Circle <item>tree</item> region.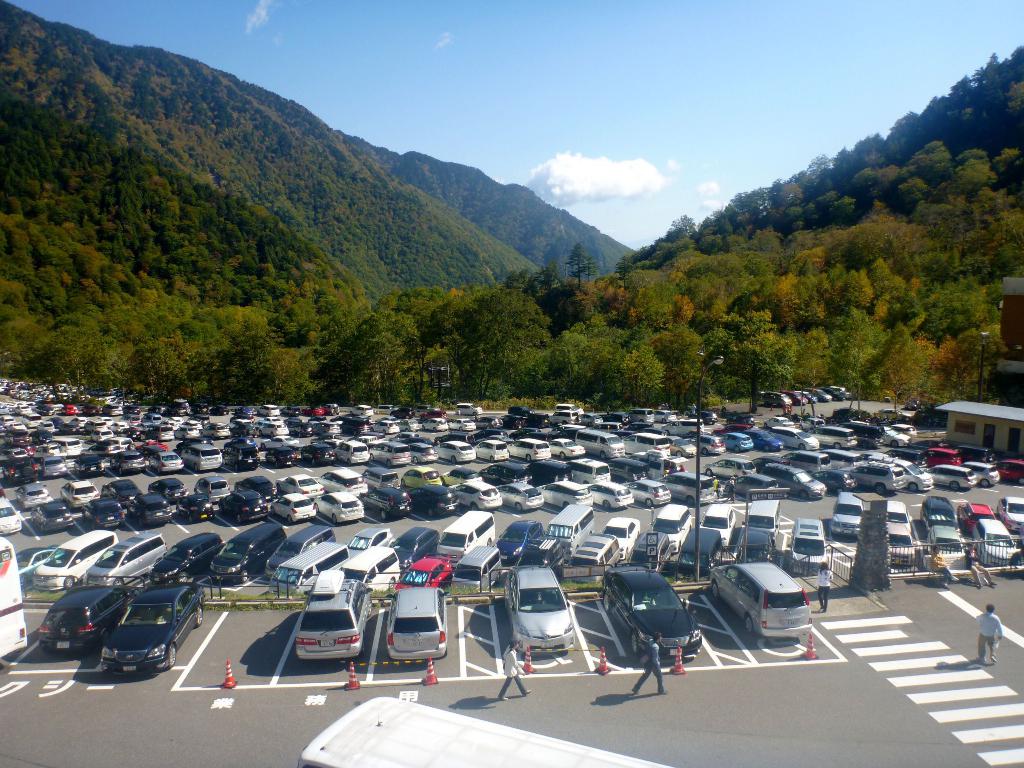
Region: 454, 338, 531, 416.
